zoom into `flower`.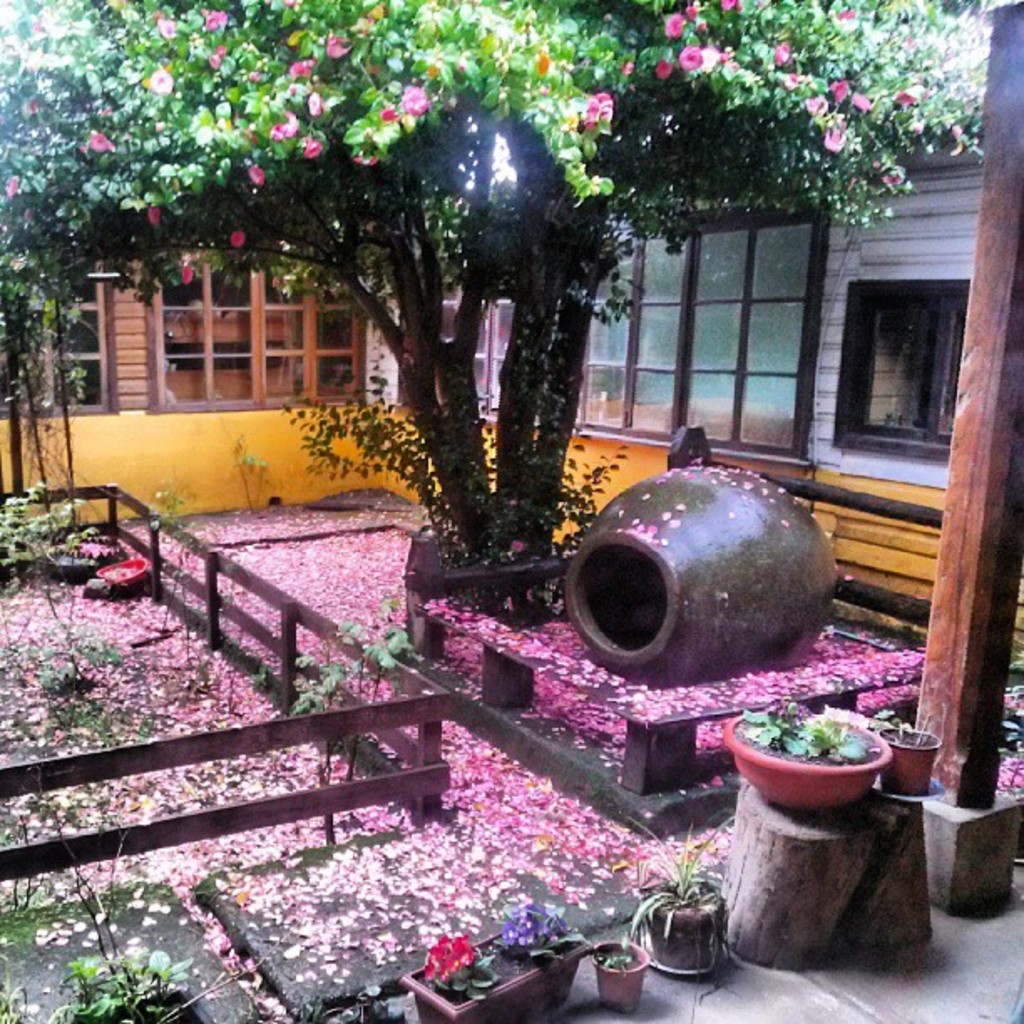
Zoom target: bbox=(177, 261, 196, 286).
